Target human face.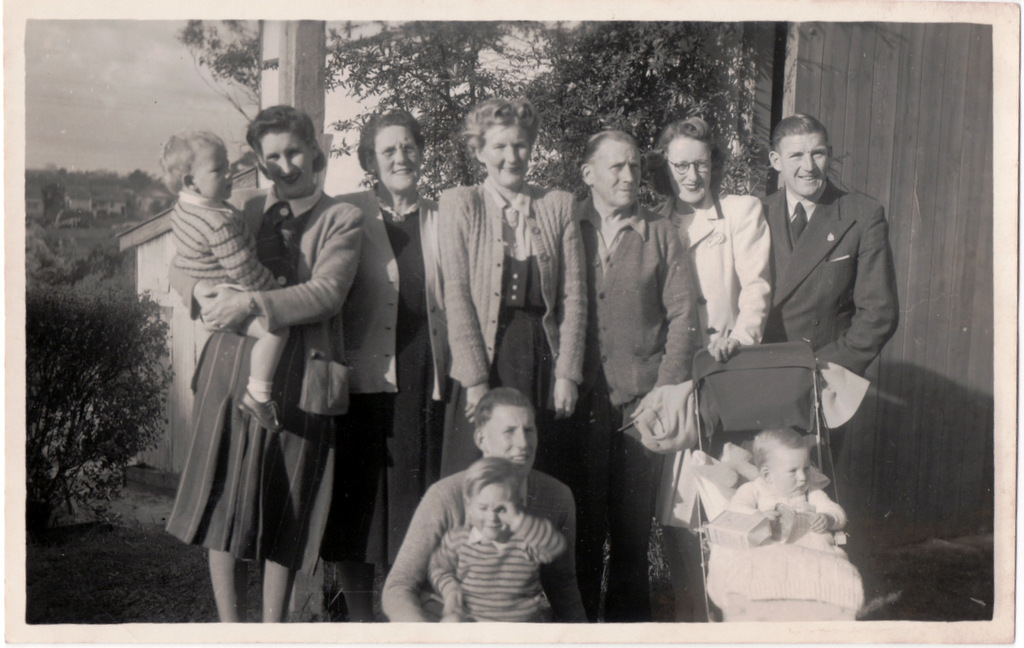
Target region: l=783, t=136, r=829, b=198.
